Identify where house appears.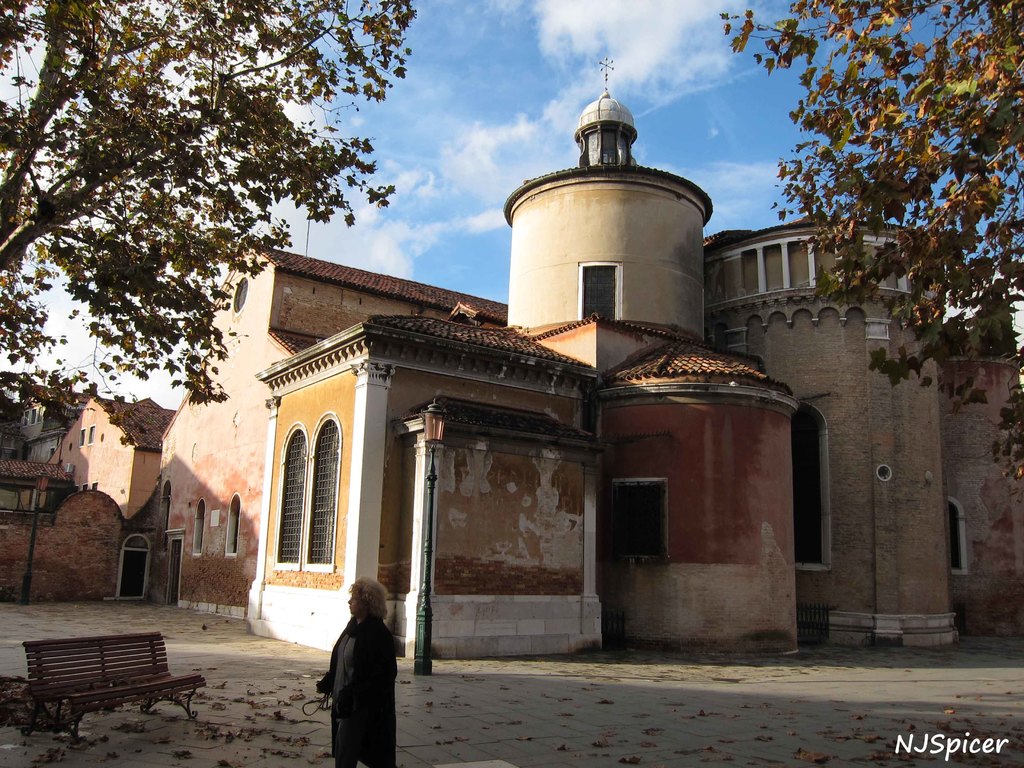
Appears at (left=159, top=54, right=1023, bottom=667).
